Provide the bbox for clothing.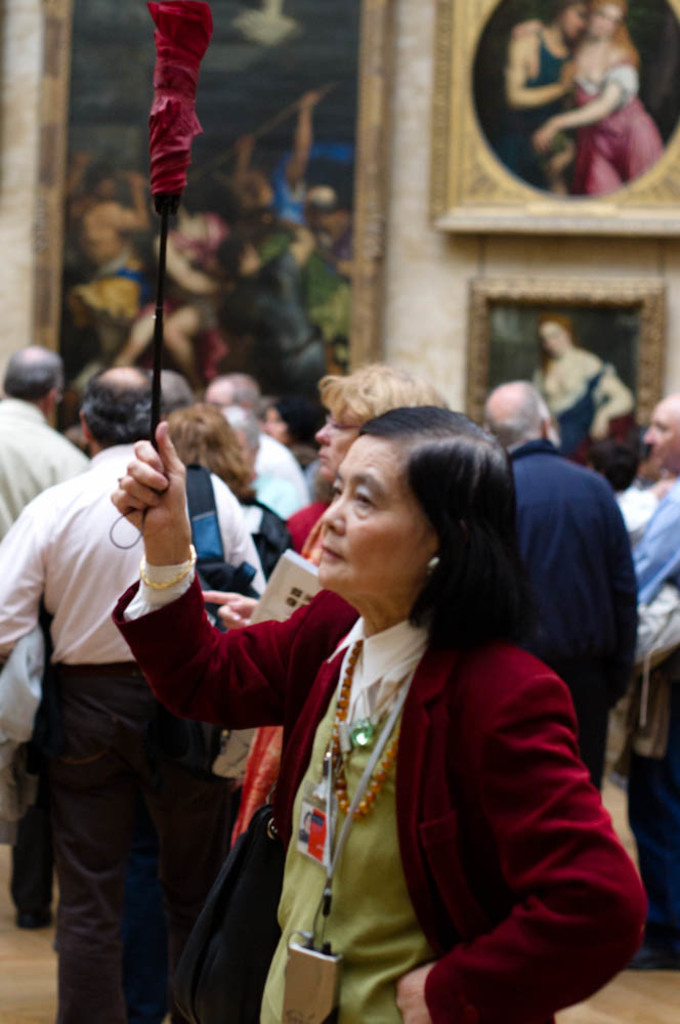
[249, 439, 311, 519].
